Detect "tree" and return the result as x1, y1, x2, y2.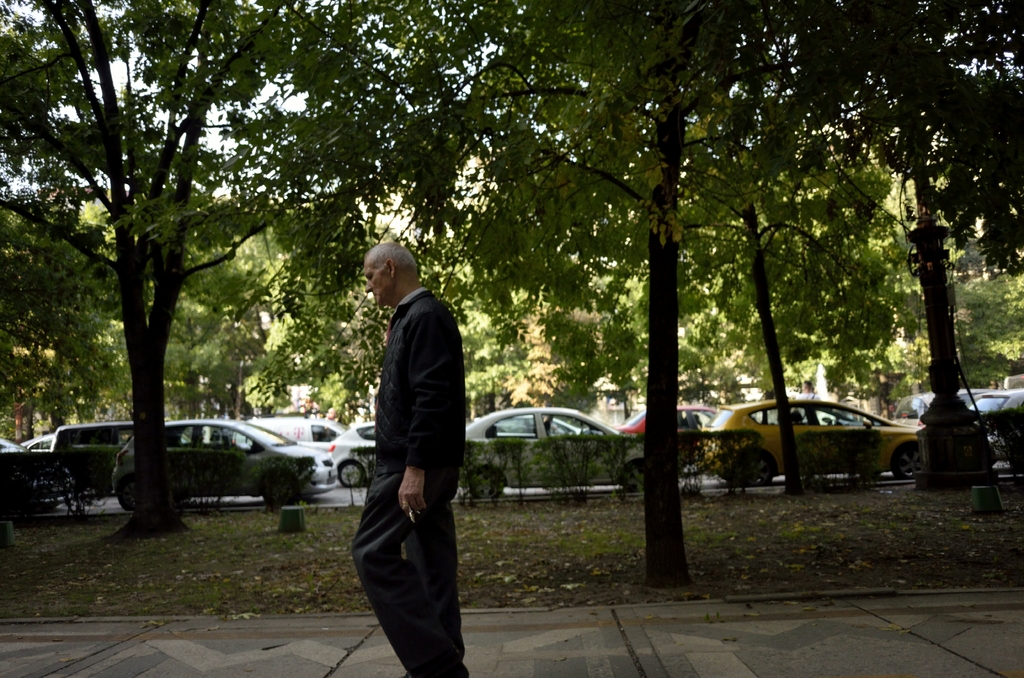
713, 0, 820, 513.
